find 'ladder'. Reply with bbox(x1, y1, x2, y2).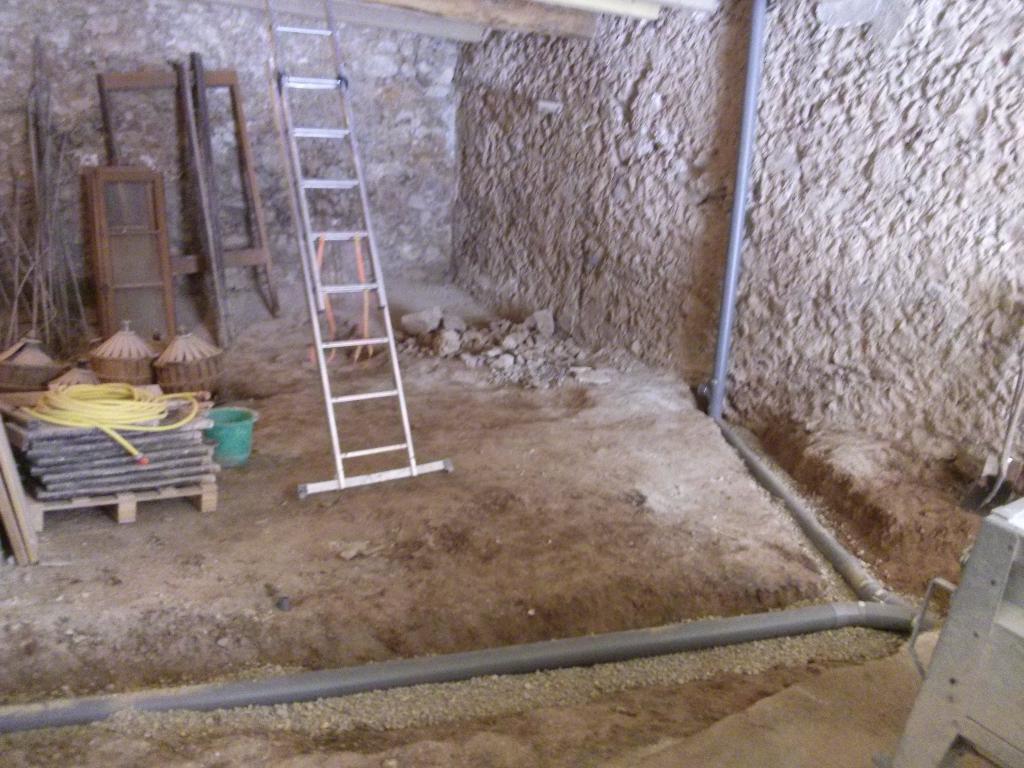
bbox(262, 0, 454, 496).
